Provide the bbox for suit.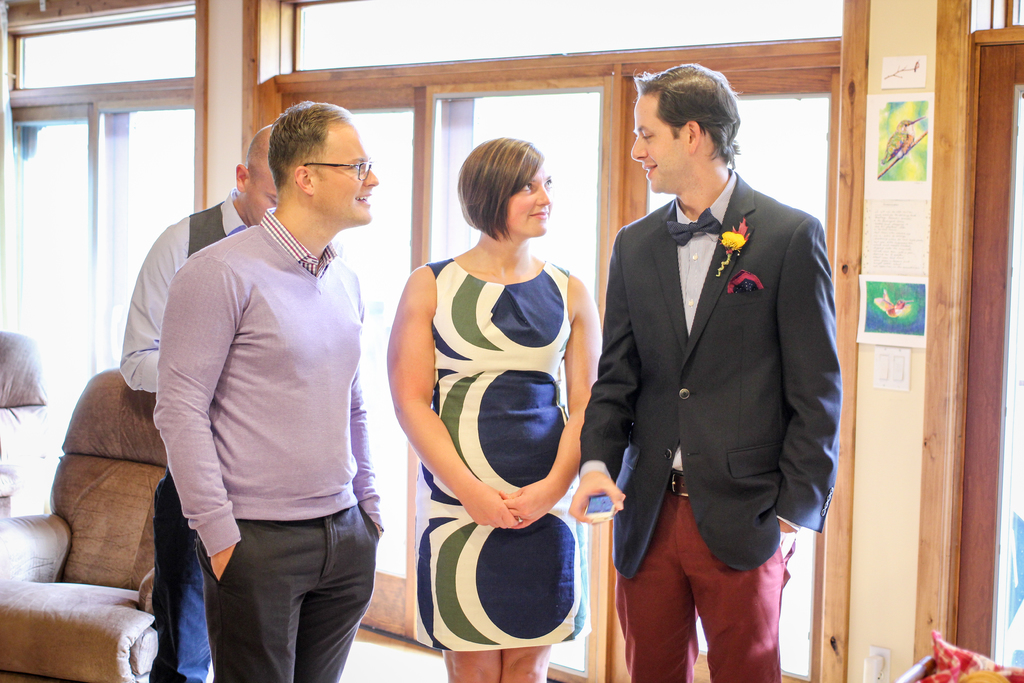
572:168:842:682.
